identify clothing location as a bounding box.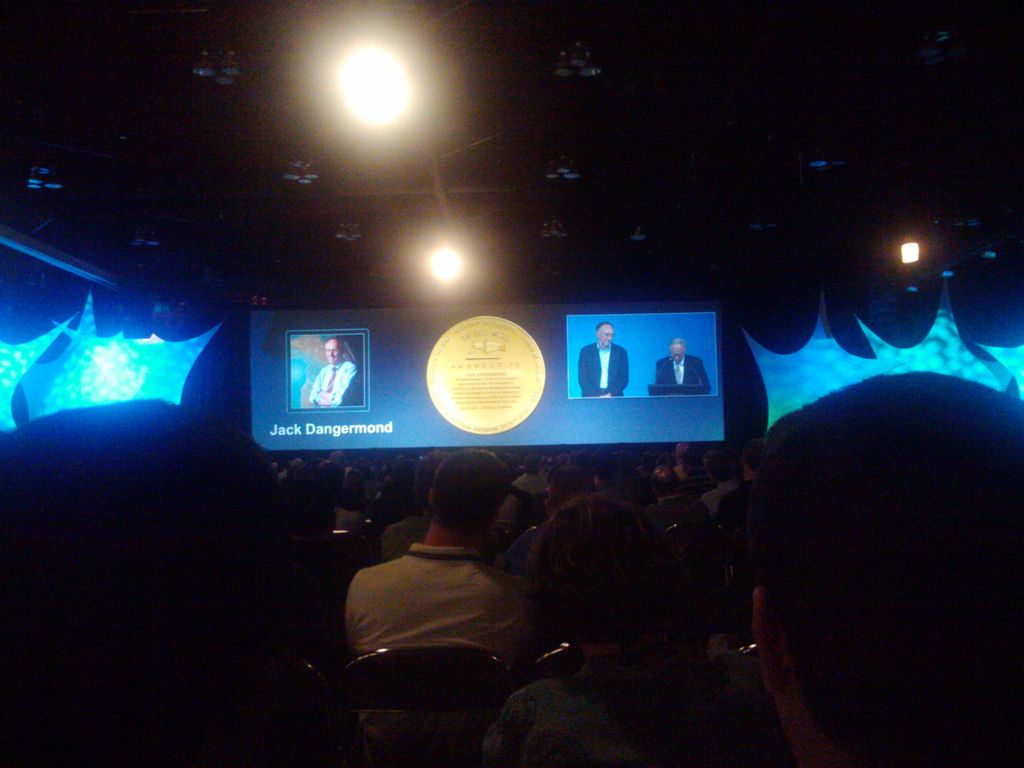
[left=575, top=346, right=627, bottom=397].
